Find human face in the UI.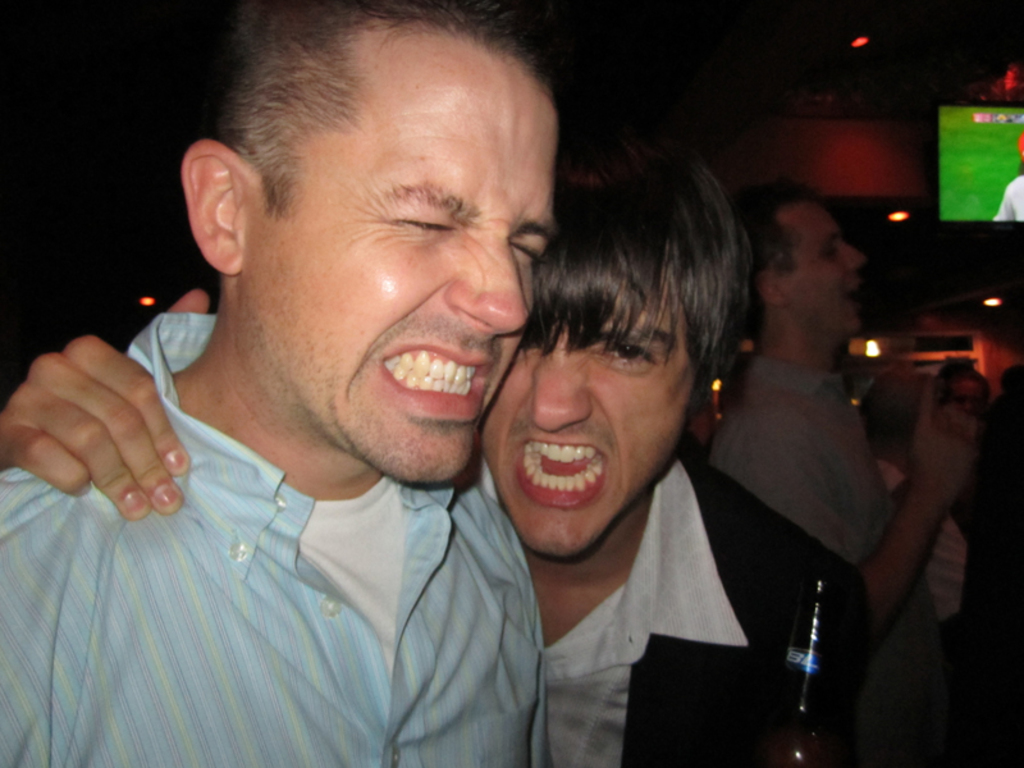
UI element at Rect(484, 273, 694, 563).
